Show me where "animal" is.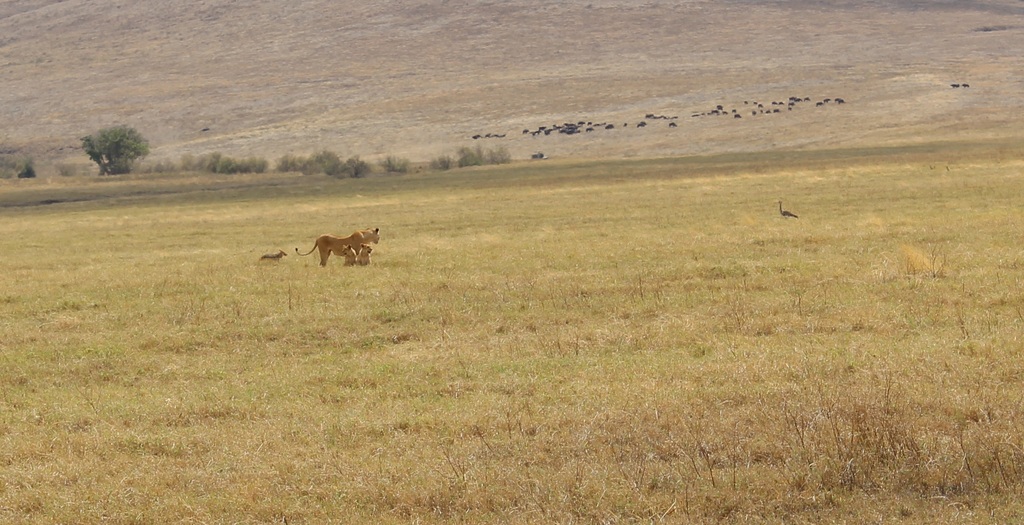
"animal" is at <region>339, 247, 356, 267</region>.
